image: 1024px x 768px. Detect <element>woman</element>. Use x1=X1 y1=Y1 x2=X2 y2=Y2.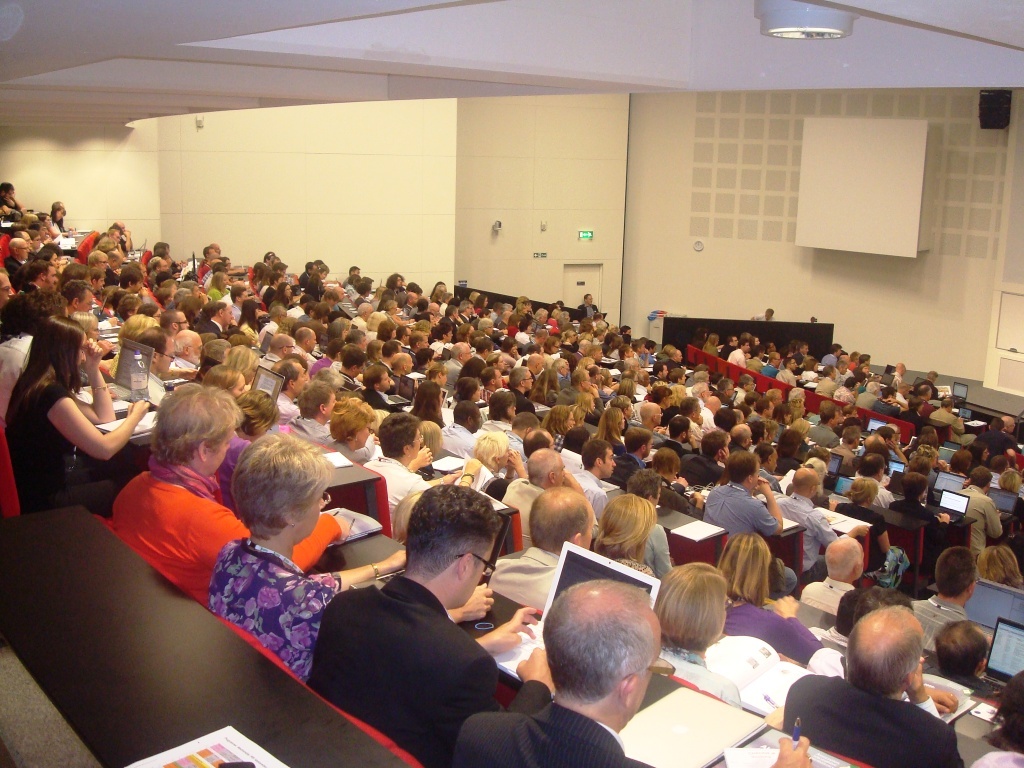
x1=837 y1=470 x2=918 y2=578.
